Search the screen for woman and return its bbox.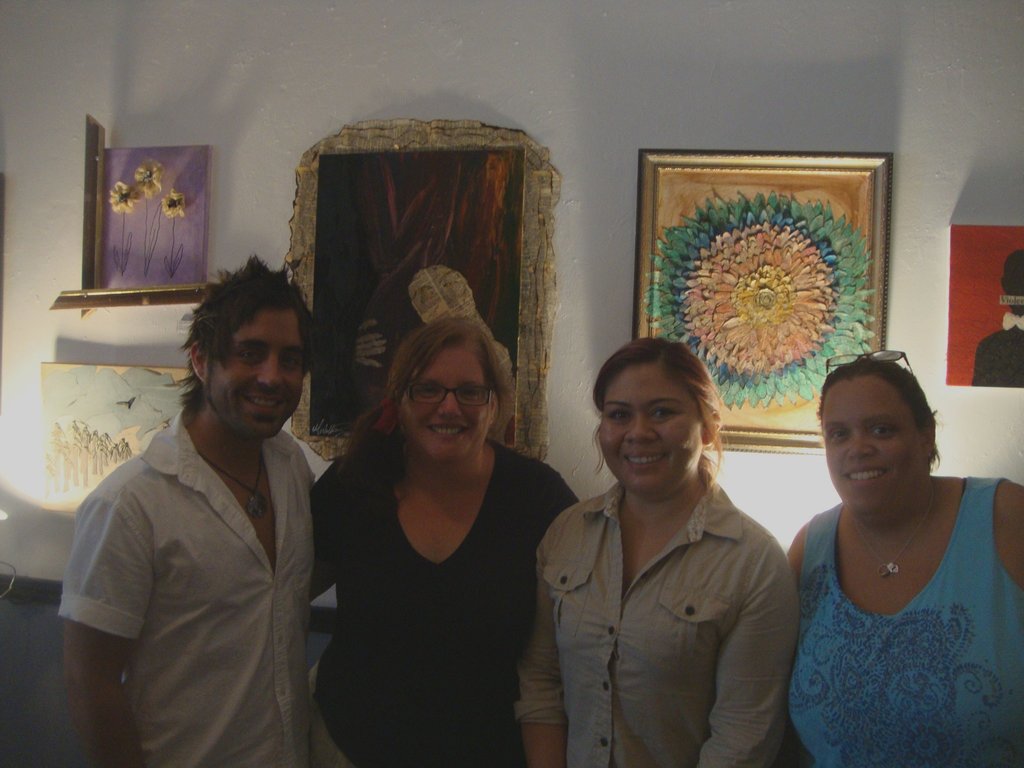
Found: bbox=(511, 332, 813, 767).
